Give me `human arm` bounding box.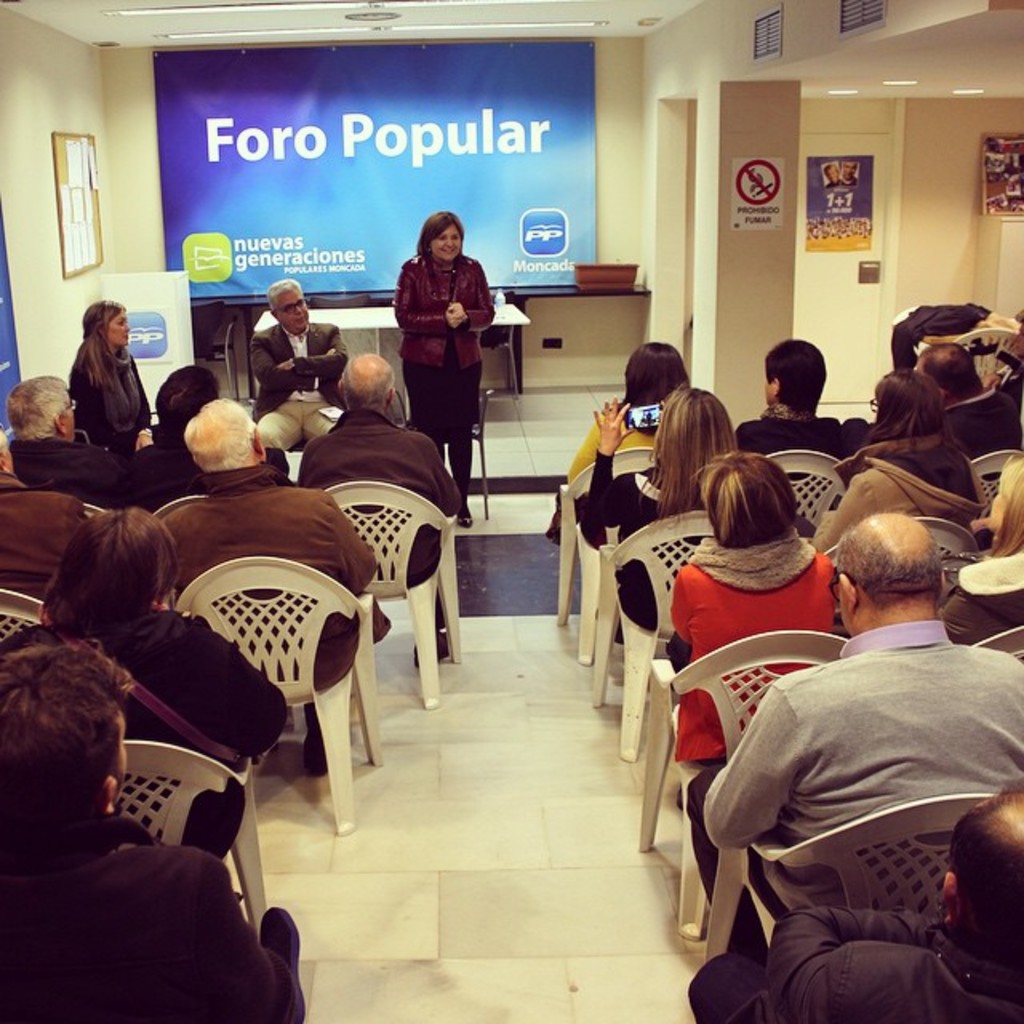
x1=574 y1=392 x2=642 y2=563.
